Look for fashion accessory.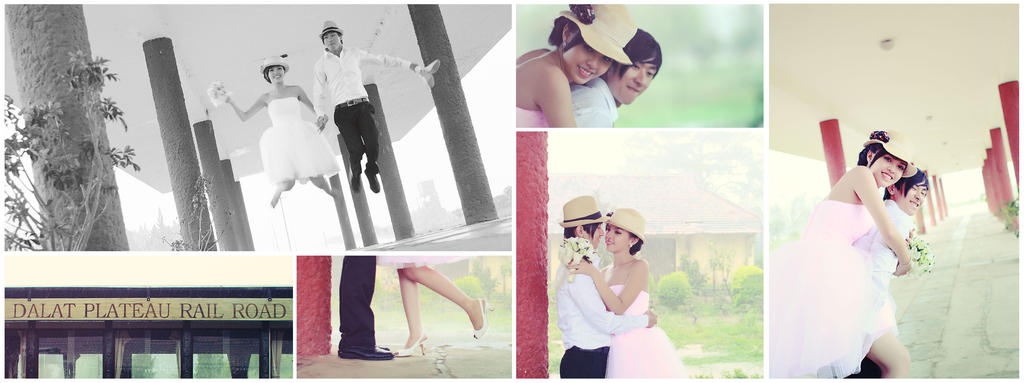
Found: <box>259,56,291,72</box>.
